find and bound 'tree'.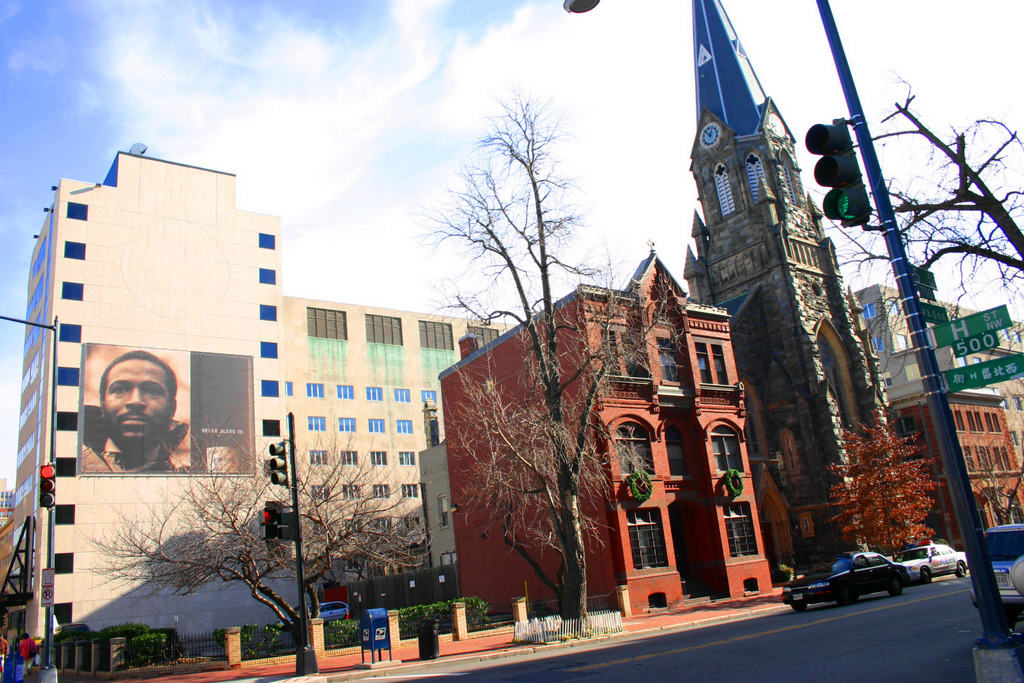
Bound: {"x1": 858, "y1": 62, "x2": 1023, "y2": 337}.
